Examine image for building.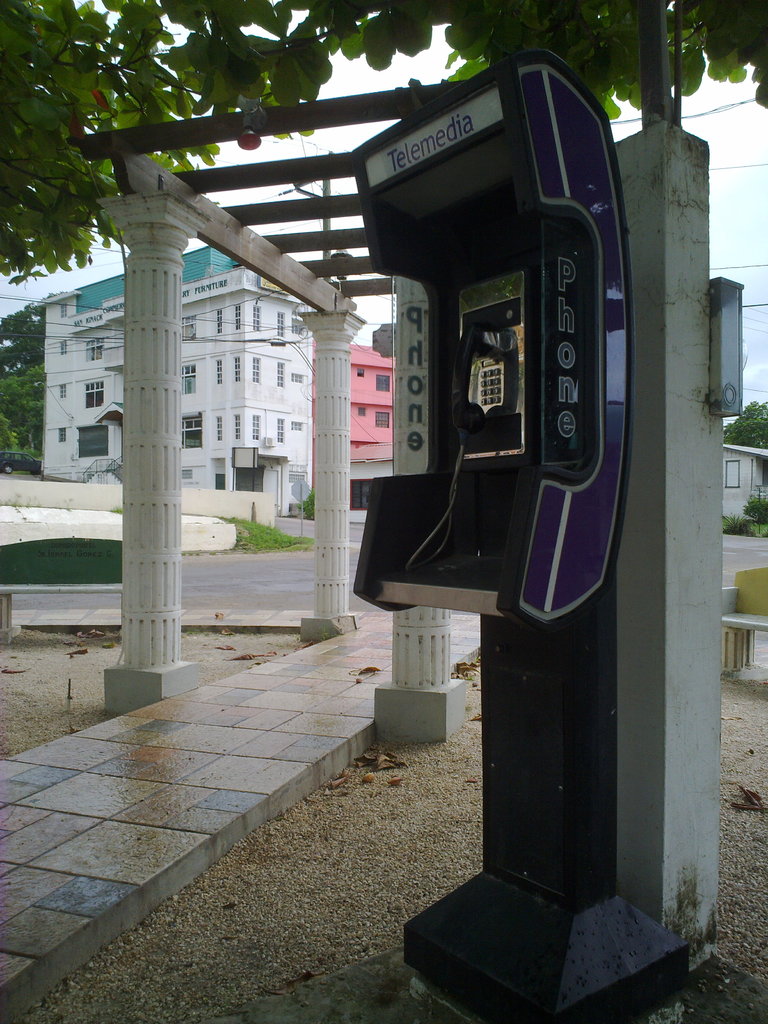
Examination result: box(346, 344, 397, 463).
